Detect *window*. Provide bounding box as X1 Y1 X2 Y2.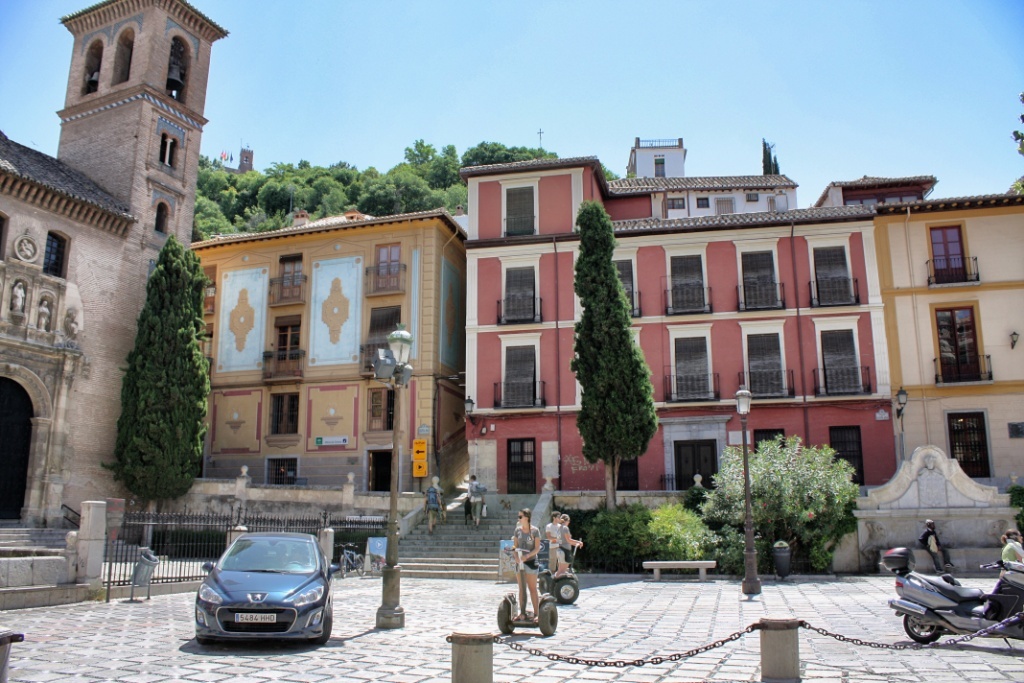
695 194 711 210.
